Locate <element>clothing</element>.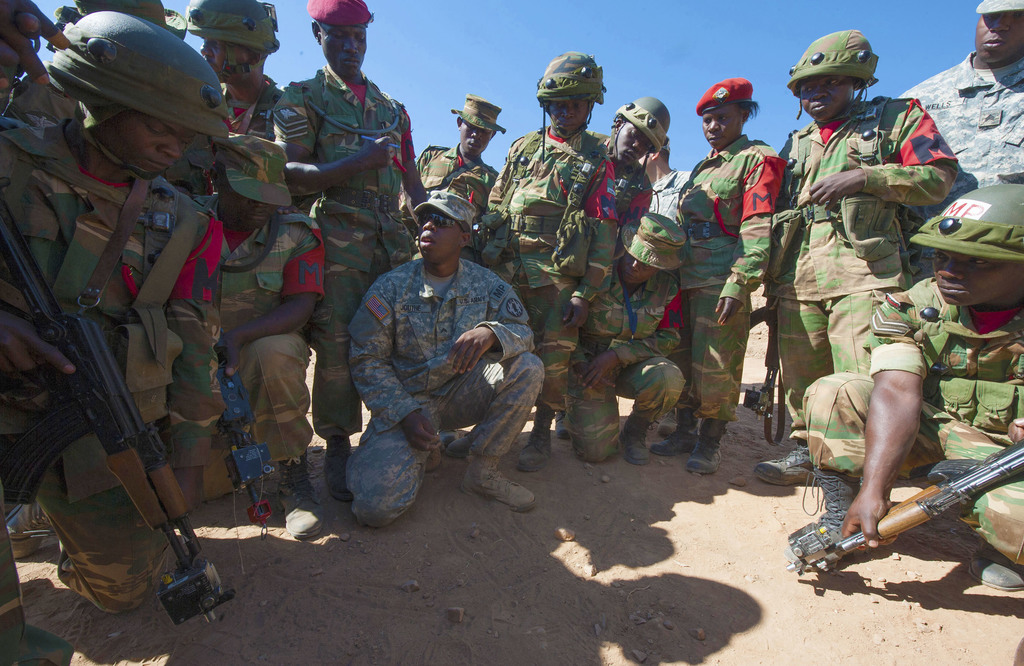
Bounding box: pyautogui.locateOnScreen(0, 117, 220, 617).
